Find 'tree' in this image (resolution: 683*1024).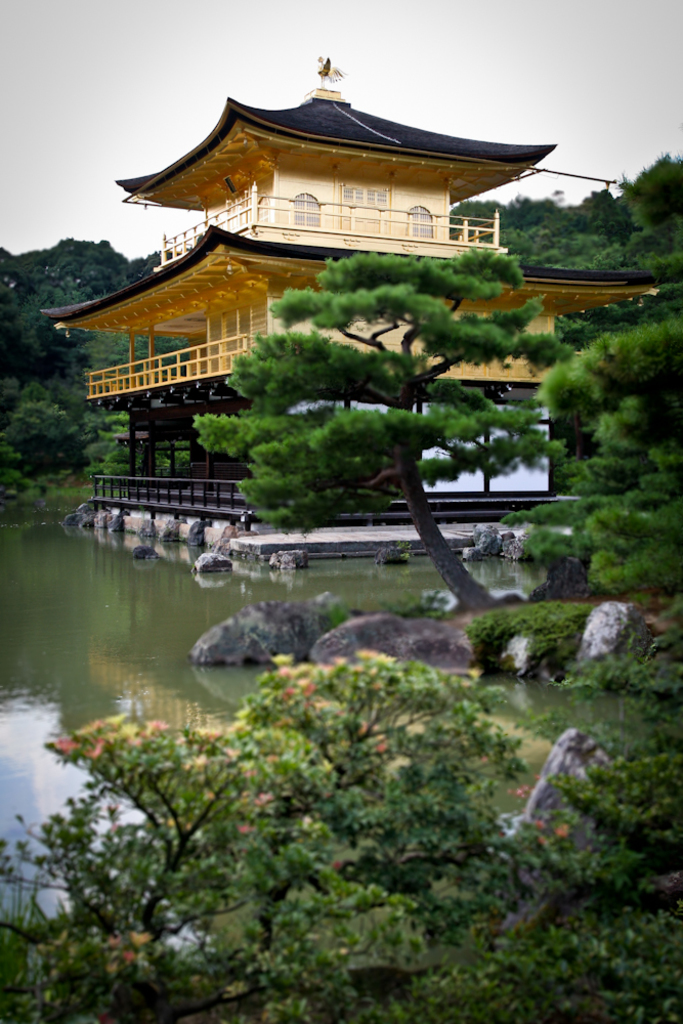
select_region(0, 227, 147, 504).
